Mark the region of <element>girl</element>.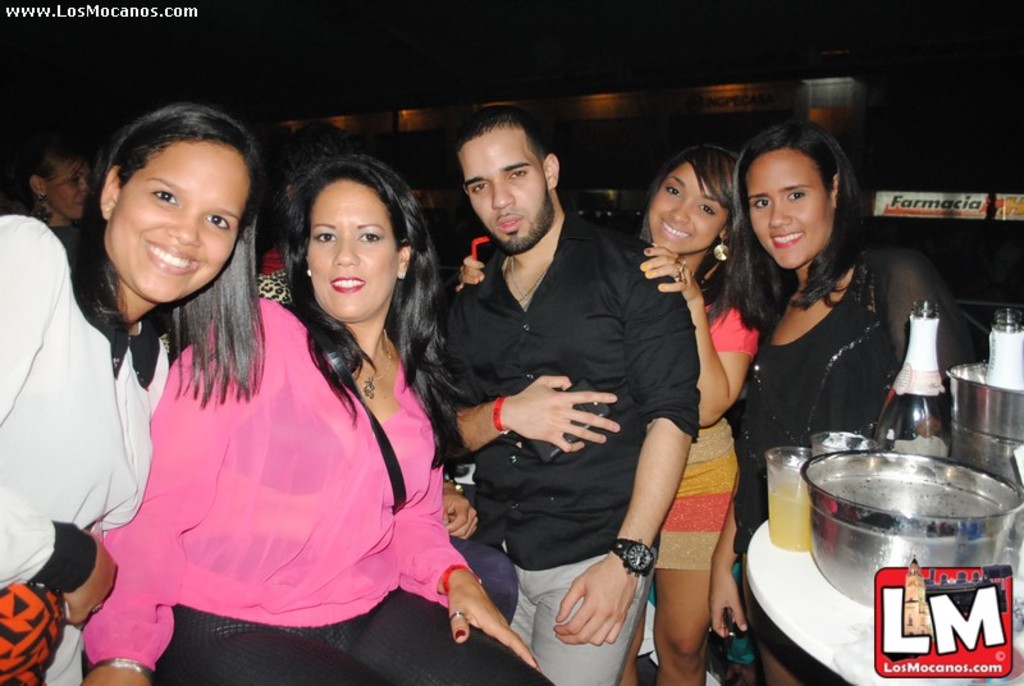
Region: box(457, 145, 758, 685).
